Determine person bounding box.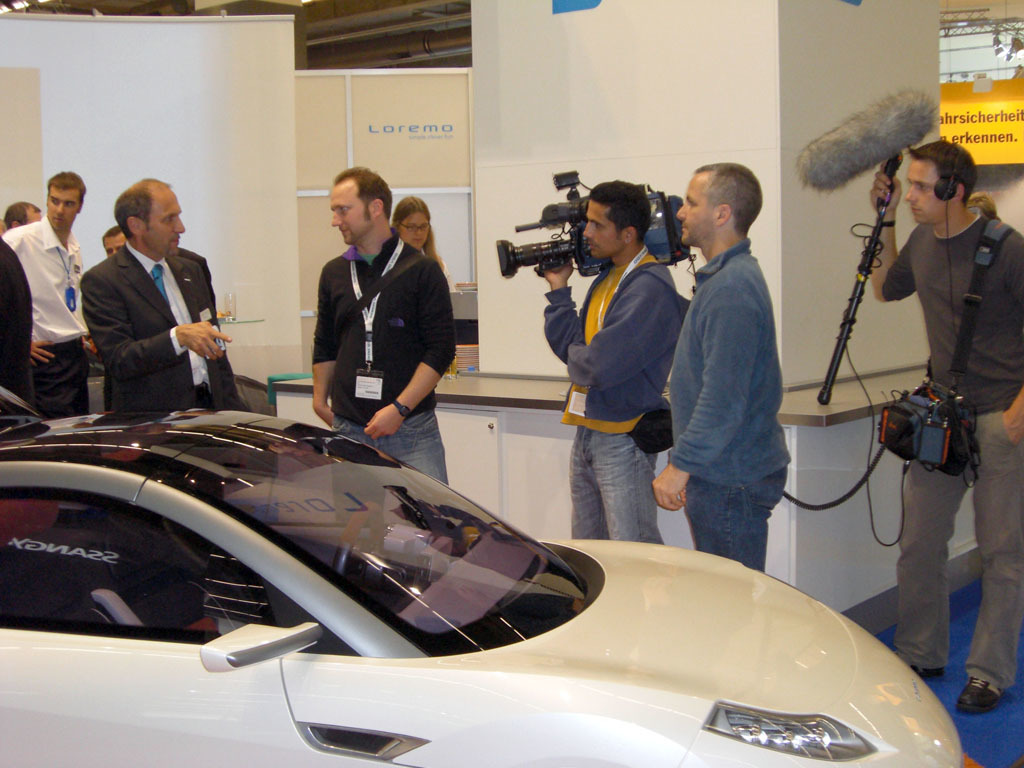
Determined: pyautogui.locateOnScreen(82, 179, 249, 415).
